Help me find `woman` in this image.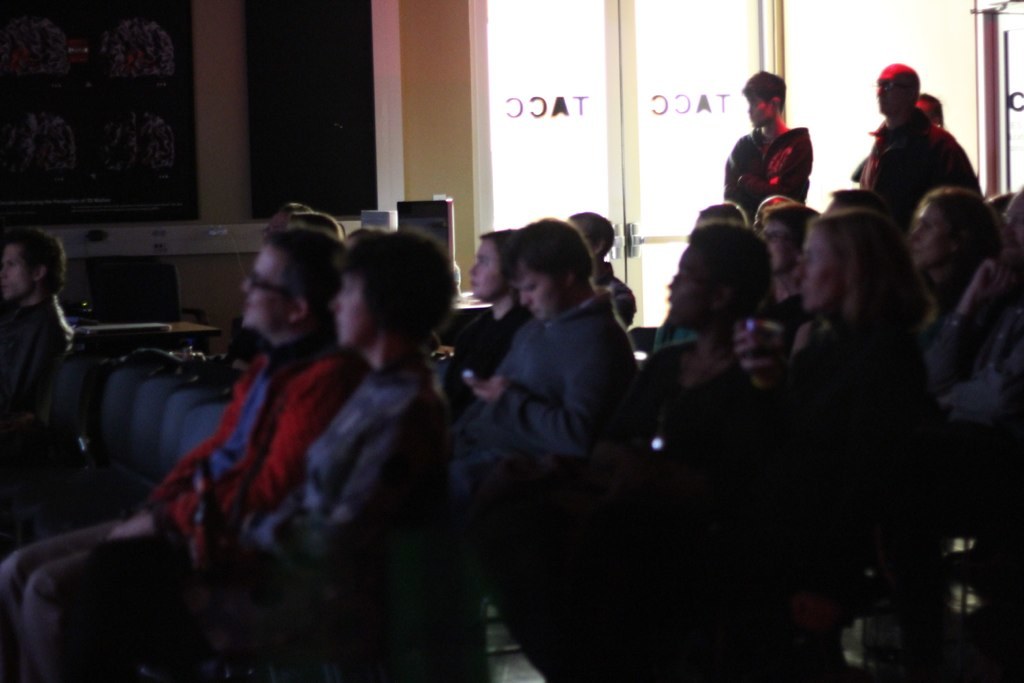
Found it: [left=218, top=232, right=456, bottom=682].
